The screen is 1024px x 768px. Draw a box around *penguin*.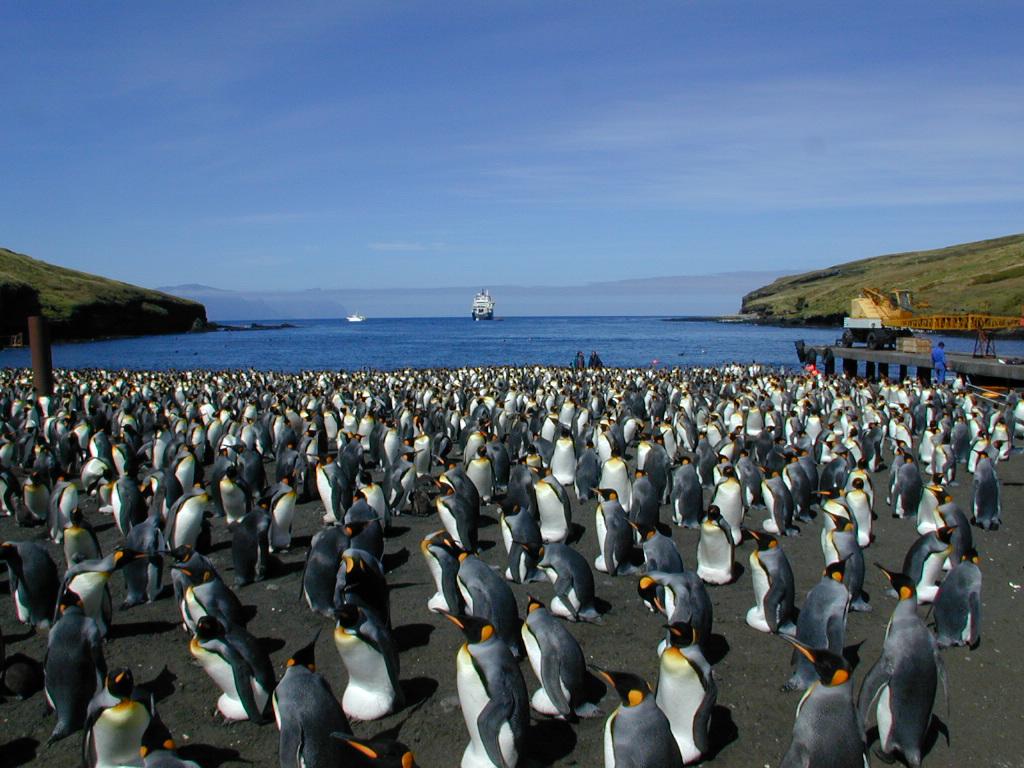
l=169, t=443, r=198, b=493.
